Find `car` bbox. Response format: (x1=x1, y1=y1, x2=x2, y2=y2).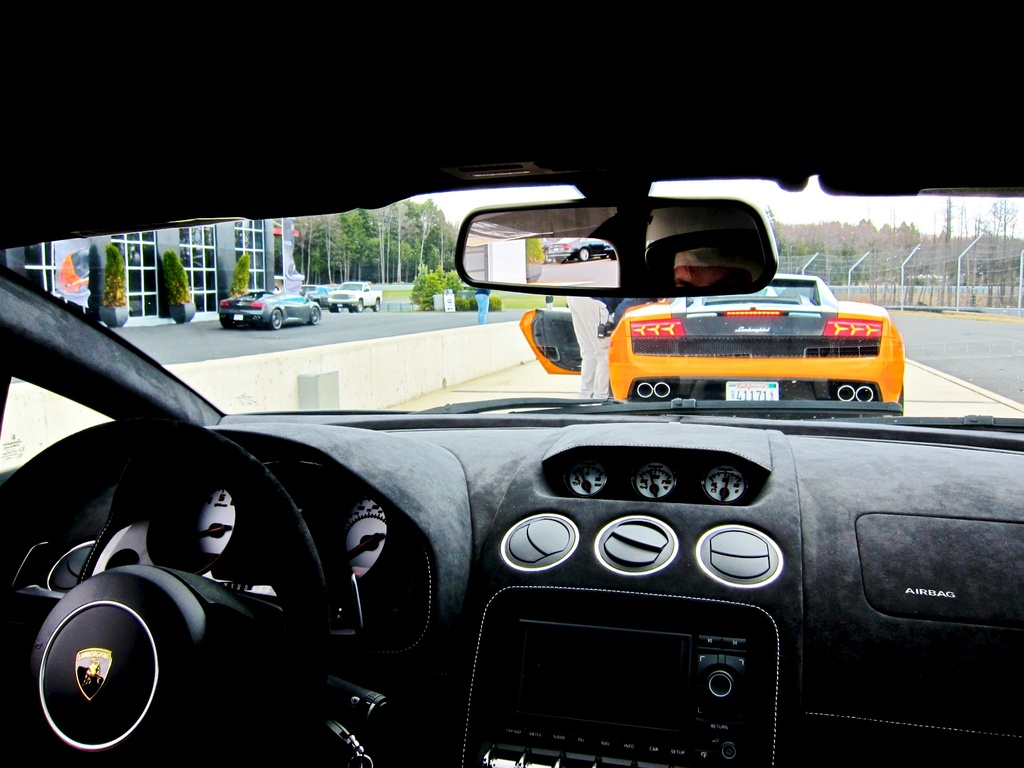
(x1=304, y1=283, x2=332, y2=300).
